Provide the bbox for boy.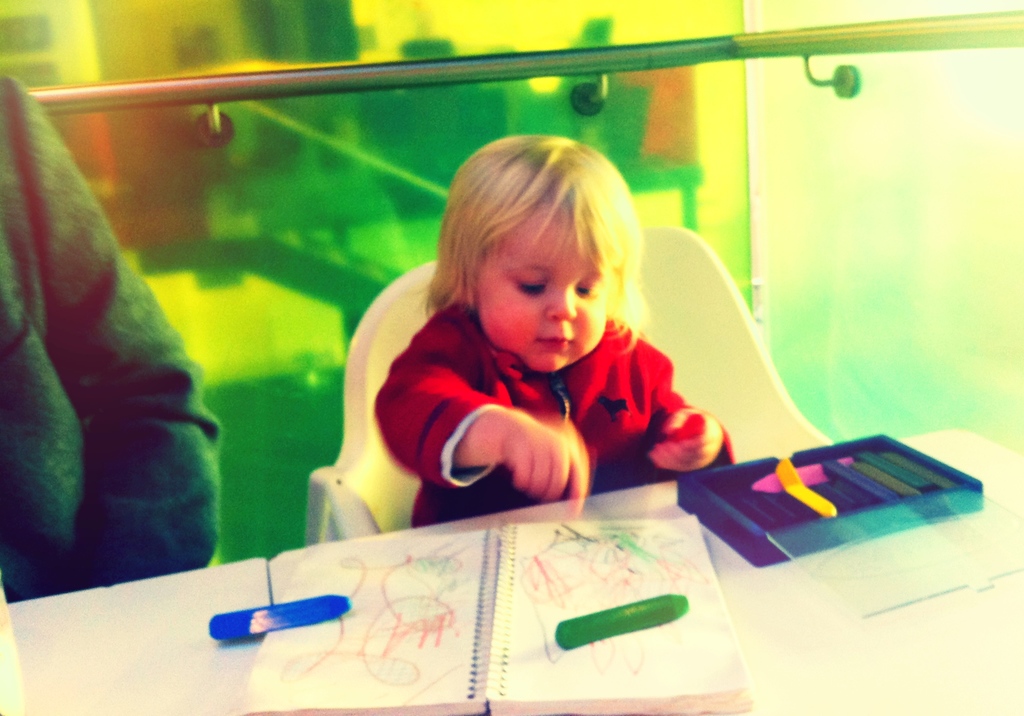
378/133/739/532.
